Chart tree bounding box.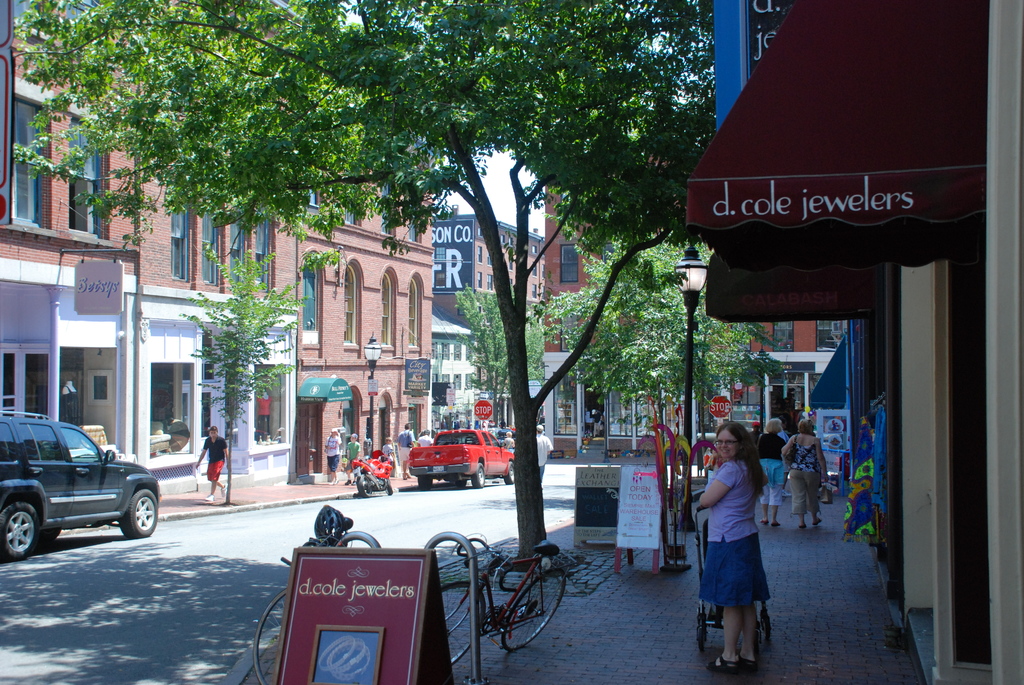
Charted: (554, 237, 783, 484).
